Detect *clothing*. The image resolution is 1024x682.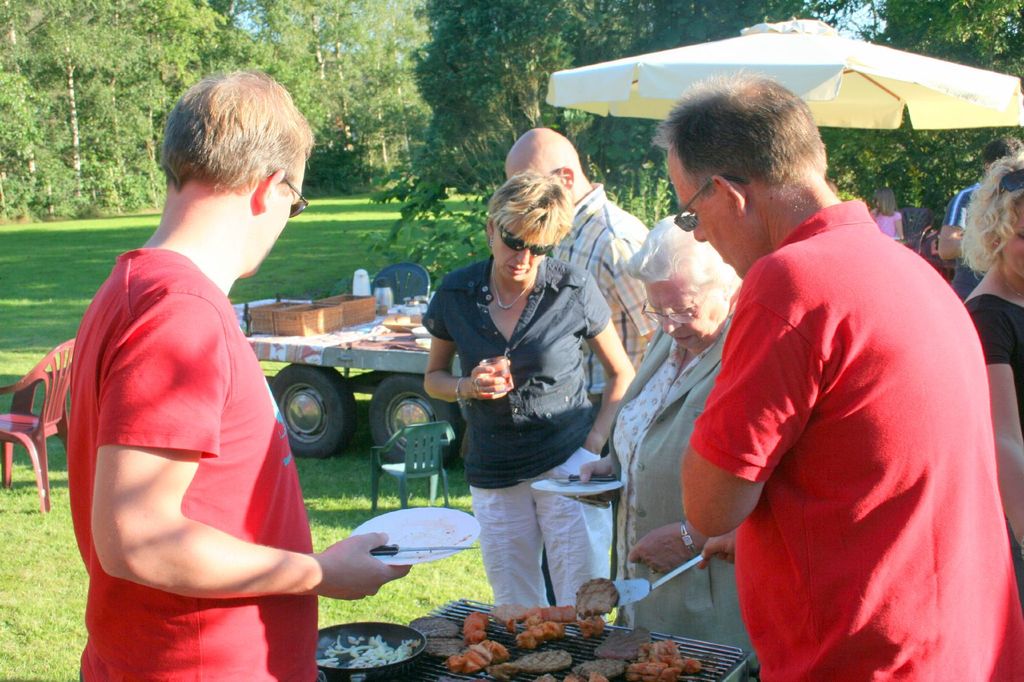
63:250:323:681.
